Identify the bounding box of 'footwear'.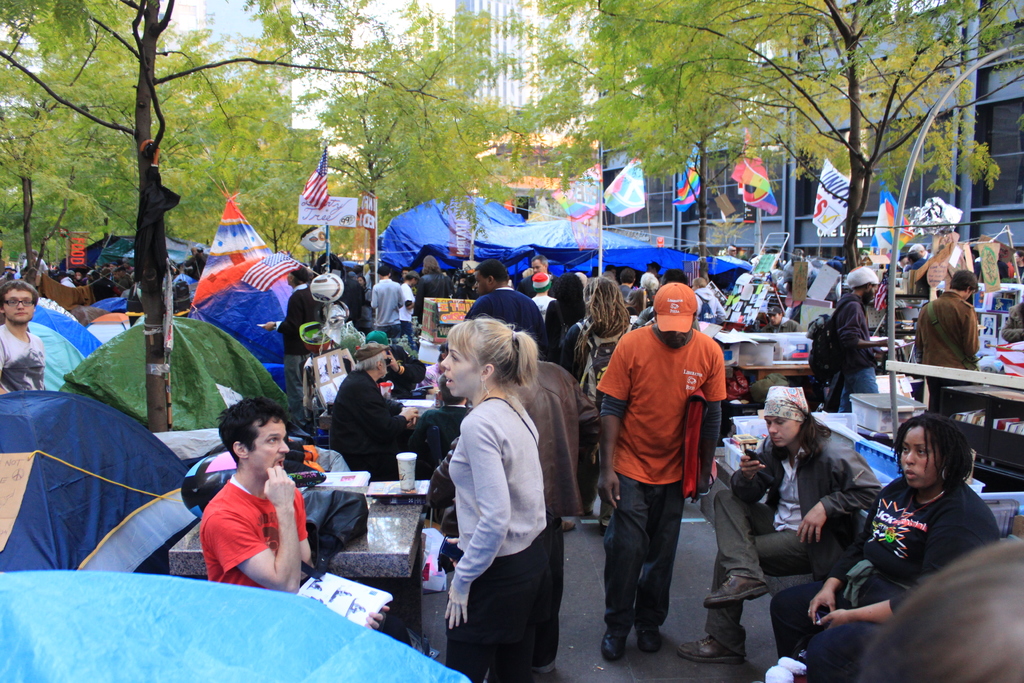
[left=552, top=515, right=575, bottom=533].
